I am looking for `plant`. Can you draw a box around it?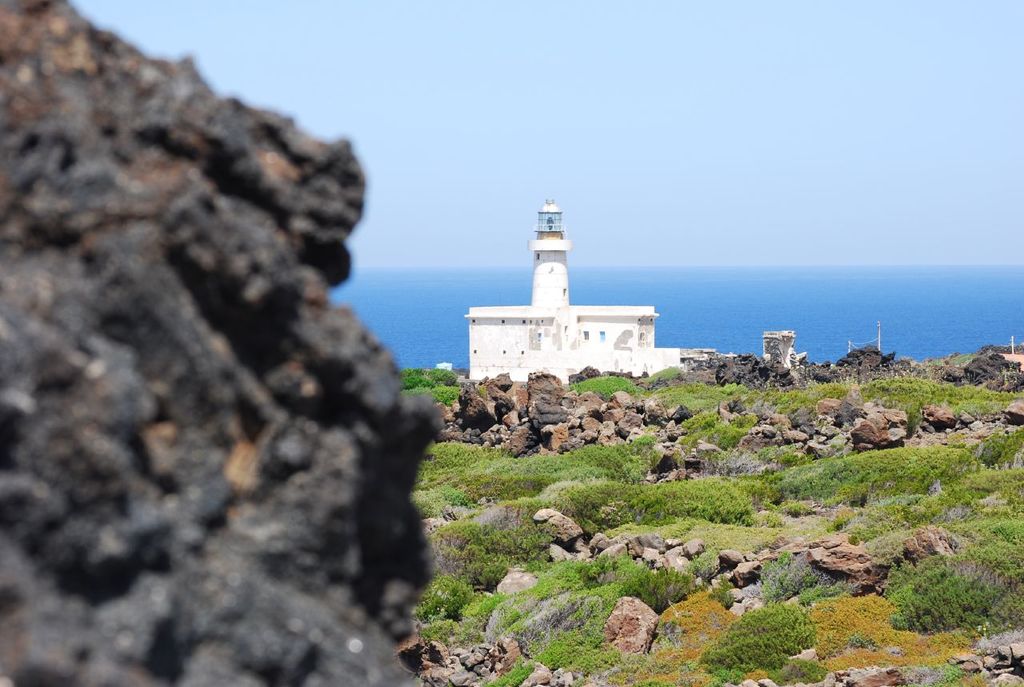
Sure, the bounding box is <box>761,540,840,603</box>.
